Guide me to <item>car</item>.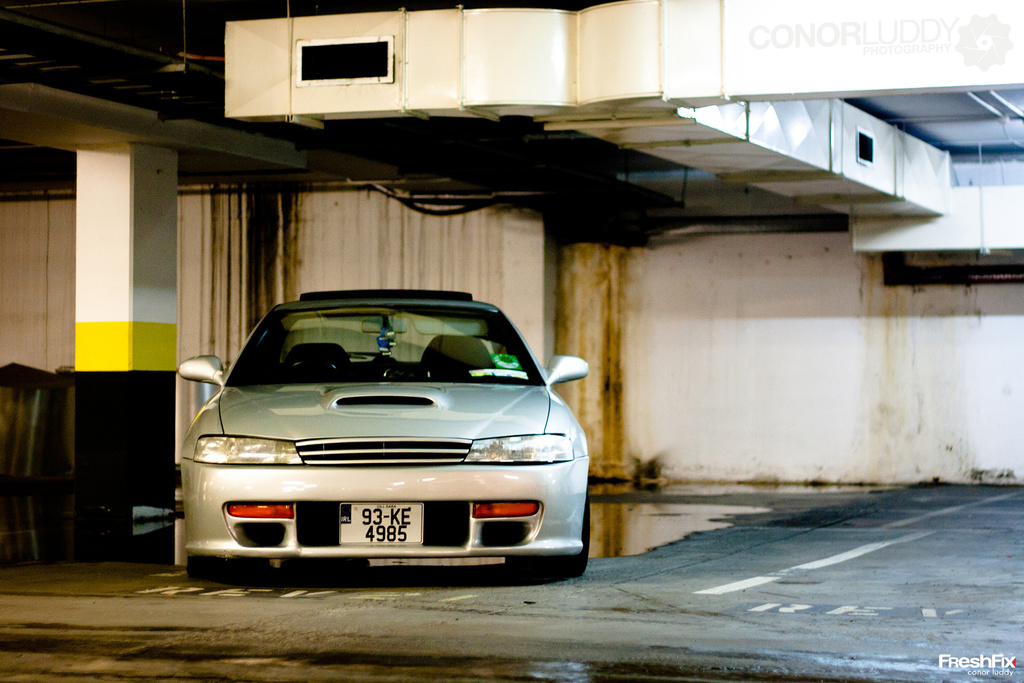
Guidance: (x1=167, y1=284, x2=581, y2=594).
